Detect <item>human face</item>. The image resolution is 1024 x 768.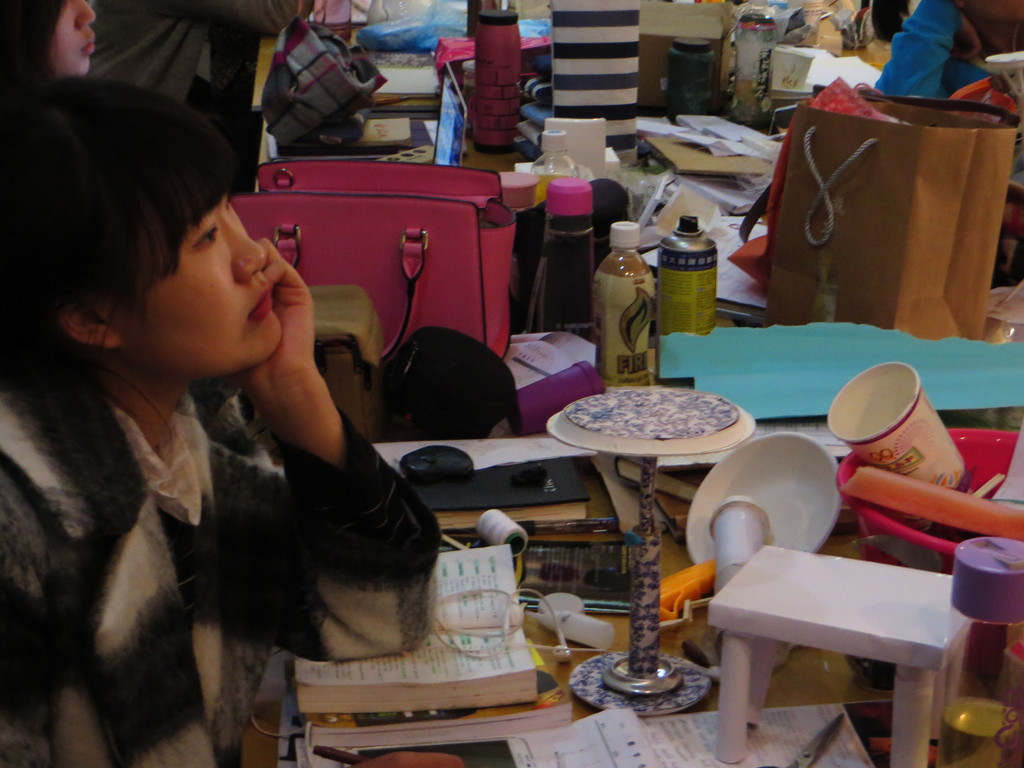
bbox(49, 0, 91, 67).
